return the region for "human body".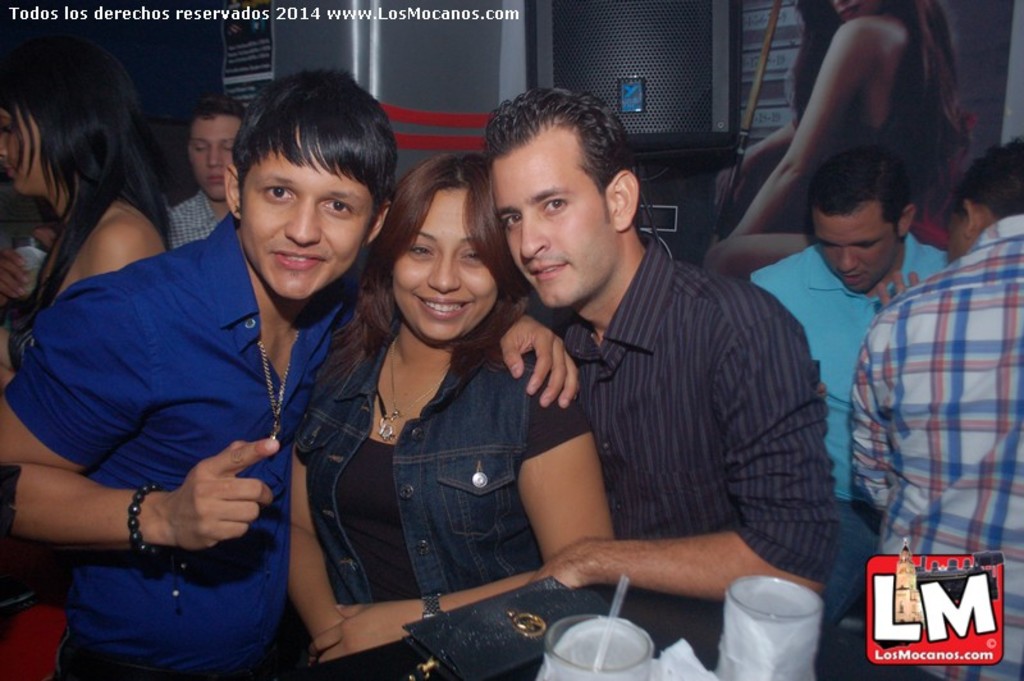
detection(287, 150, 616, 664).
